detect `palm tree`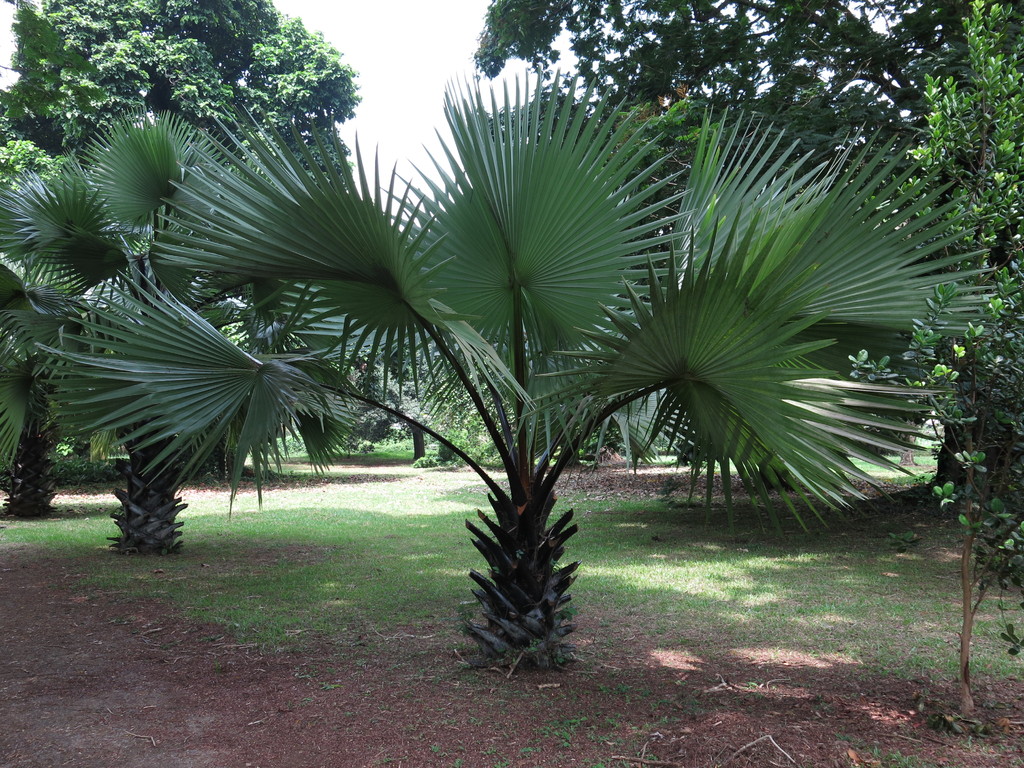
region(0, 139, 313, 557)
